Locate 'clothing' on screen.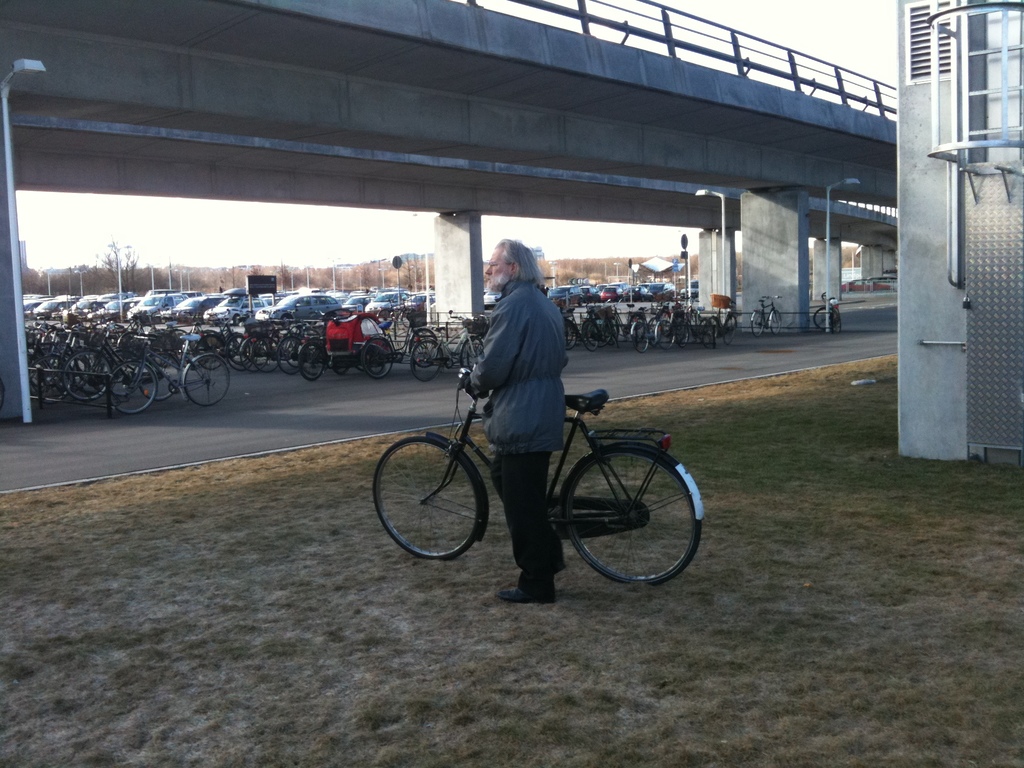
On screen at [468,275,566,454].
